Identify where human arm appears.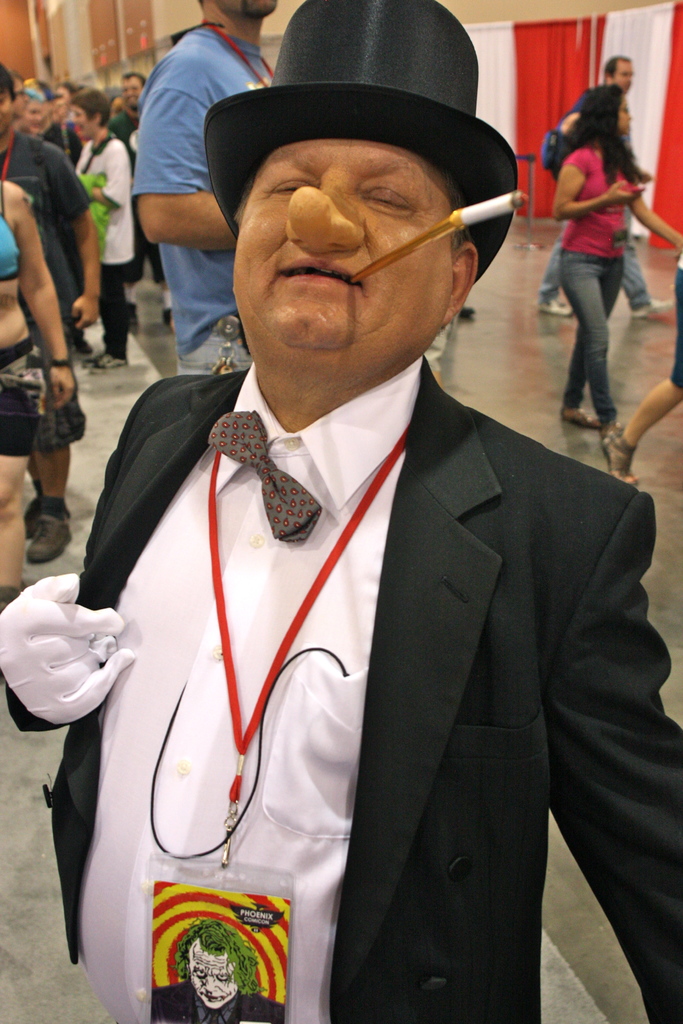
Appears at <box>117,86,224,273</box>.
